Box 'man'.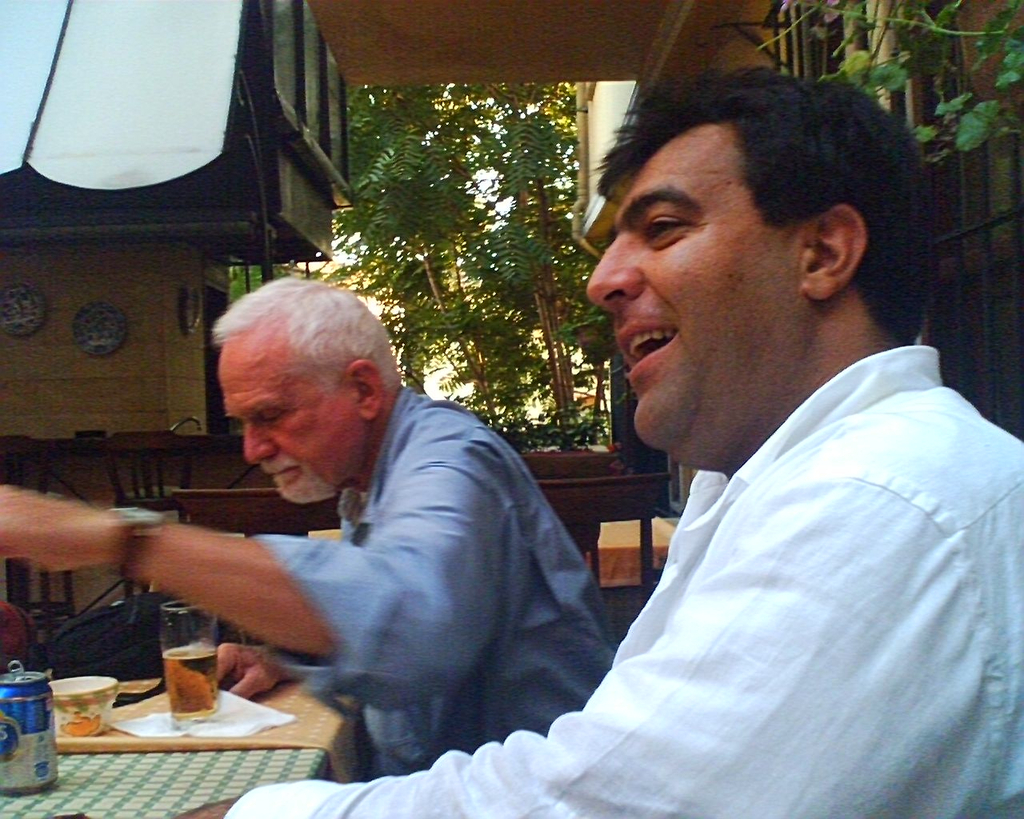
crop(0, 264, 626, 782).
